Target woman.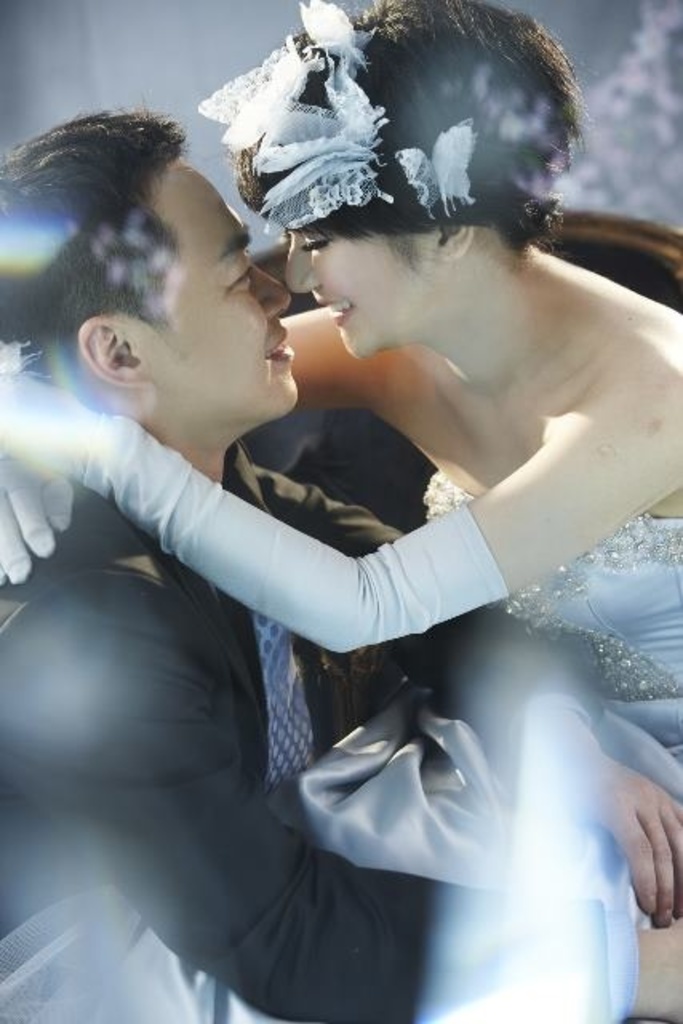
Target region: left=0, top=0, right=681, bottom=1022.
